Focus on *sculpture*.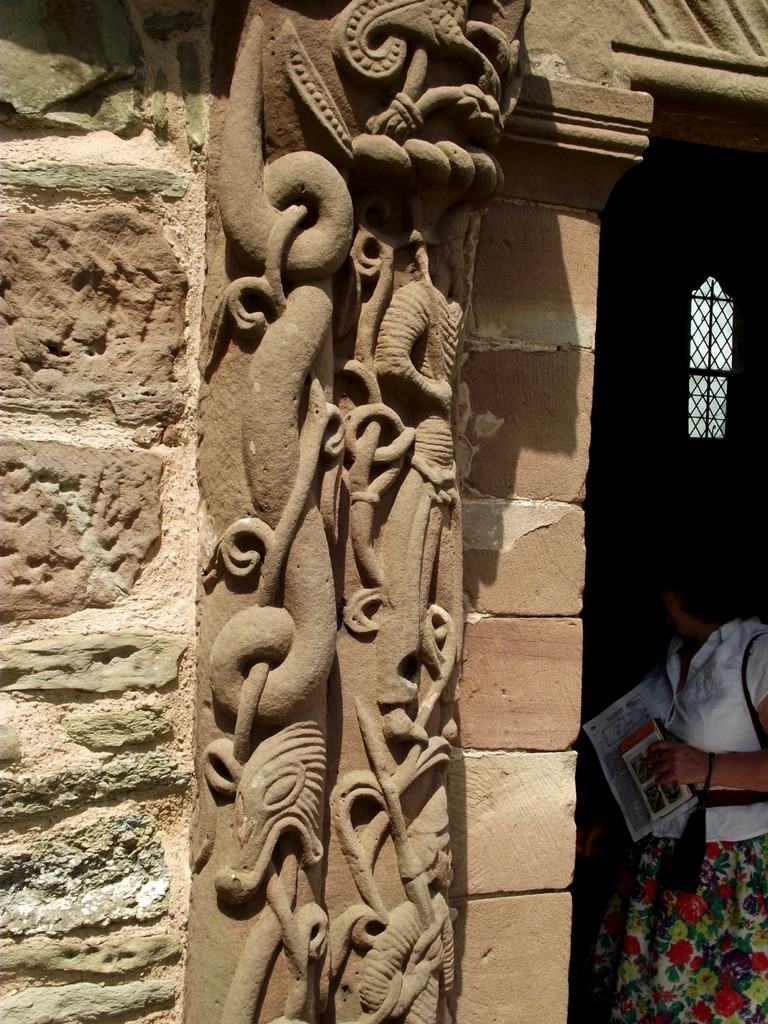
Focused at detection(192, 15, 545, 1023).
